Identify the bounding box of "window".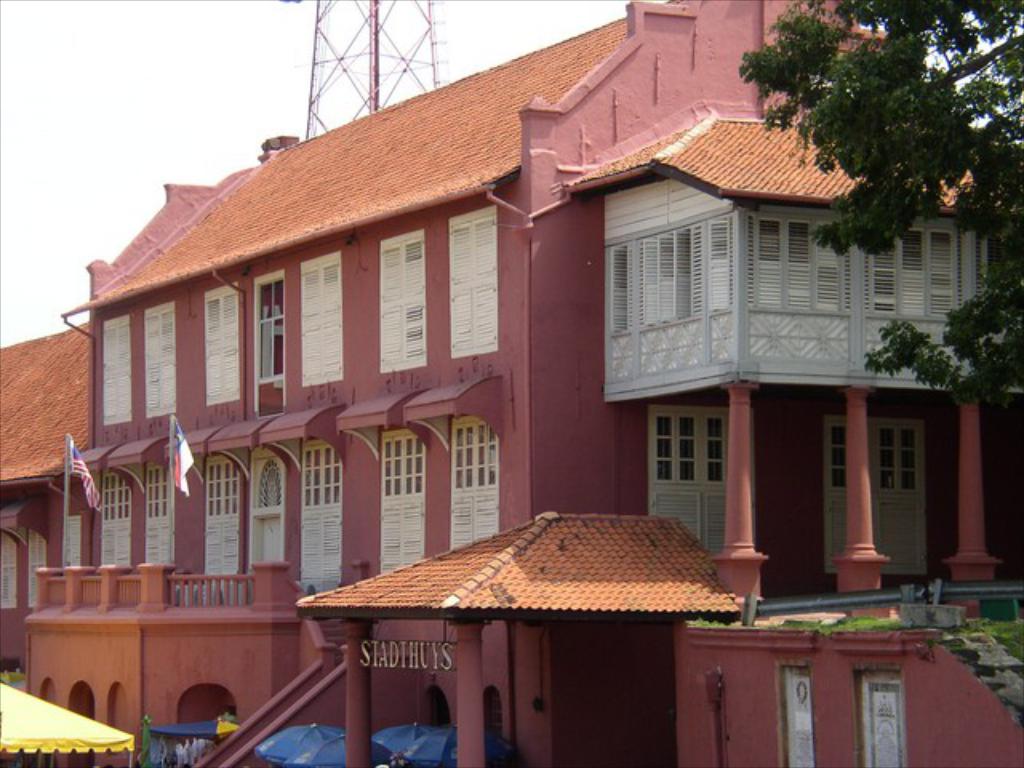
Rect(448, 202, 499, 355).
